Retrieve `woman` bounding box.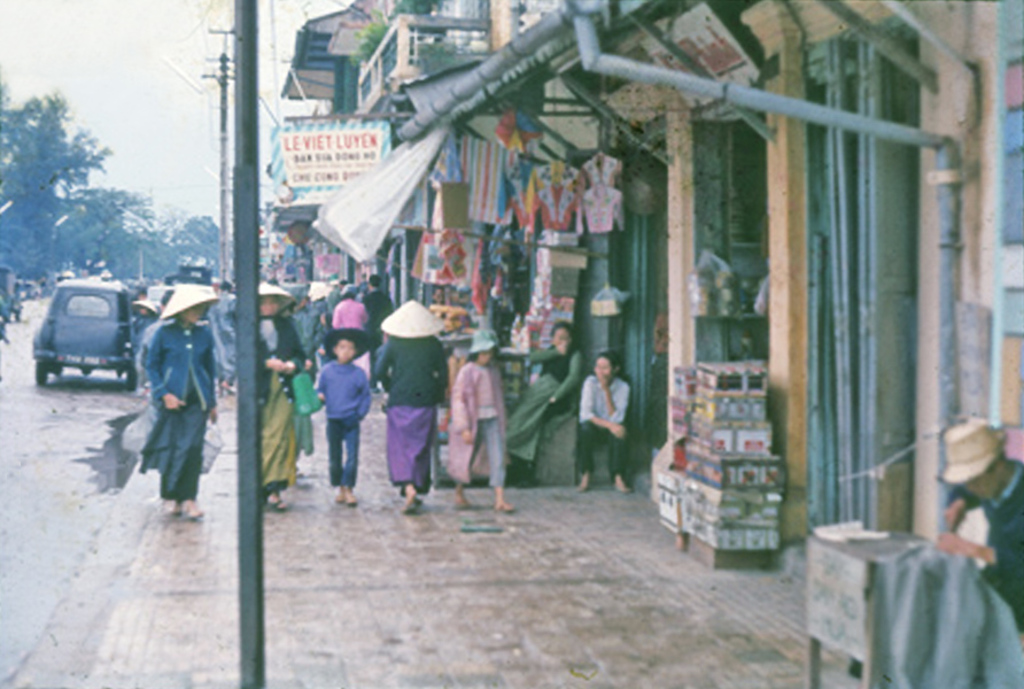
Bounding box: [x1=492, y1=320, x2=580, y2=489].
